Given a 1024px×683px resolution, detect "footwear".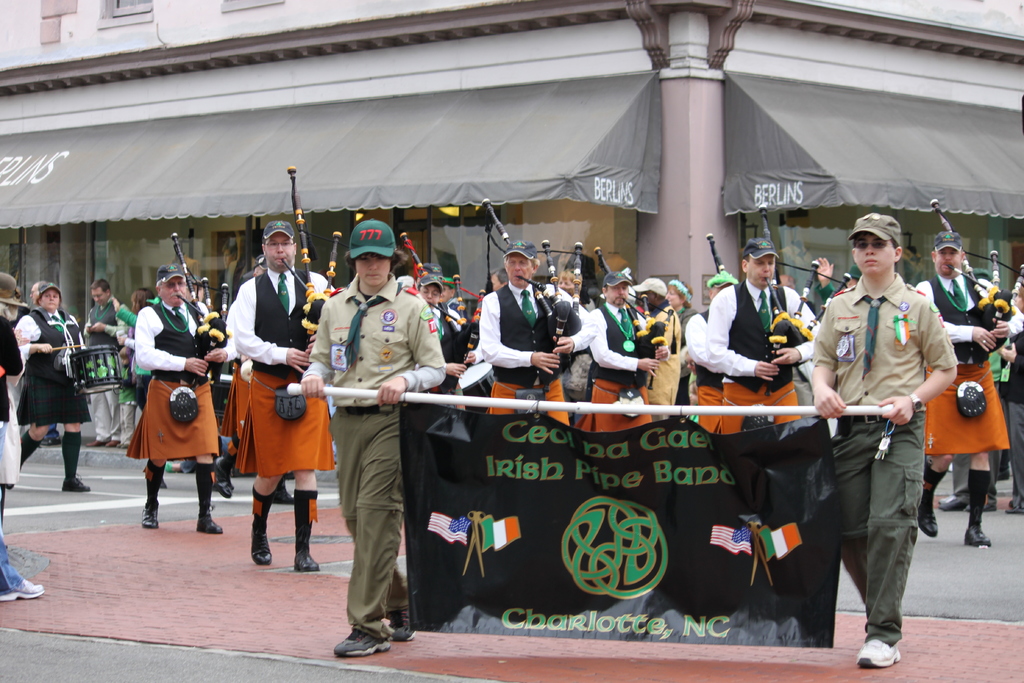
x1=961, y1=522, x2=991, y2=547.
